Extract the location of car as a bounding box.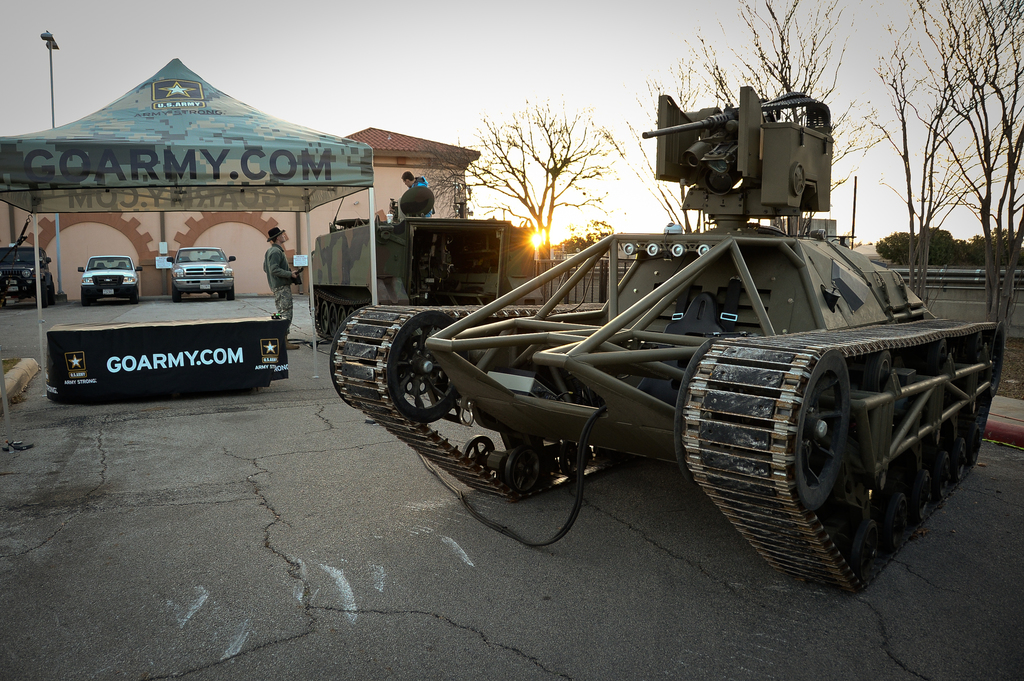
167,247,237,305.
